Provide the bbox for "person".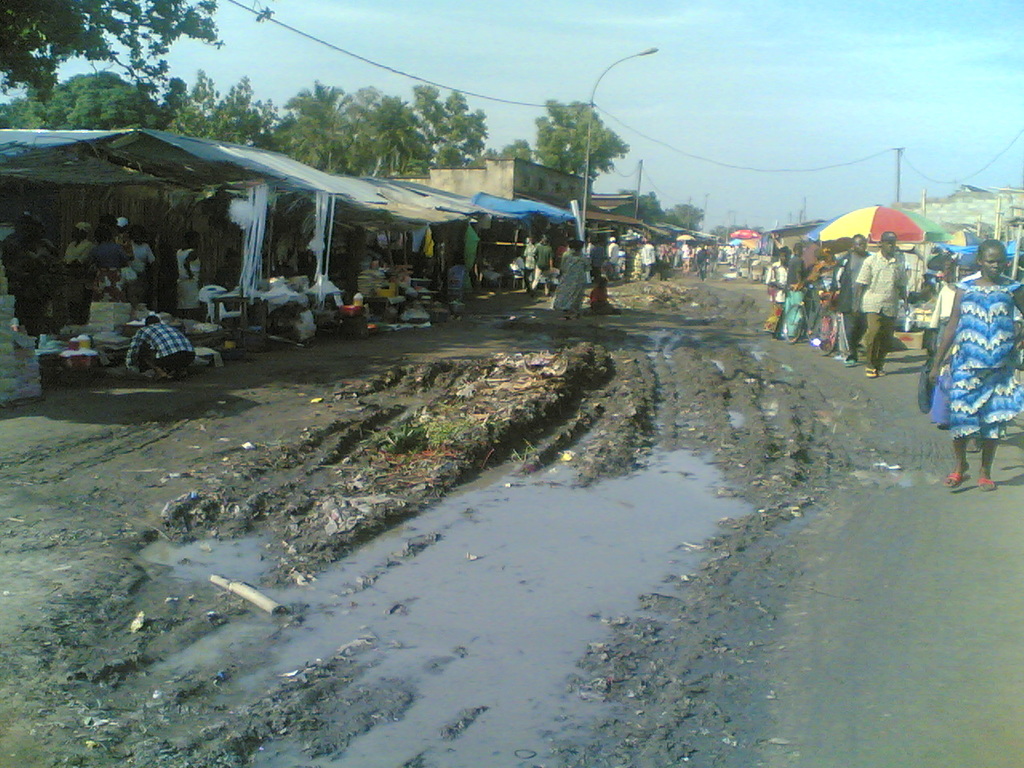
(694,242,710,278).
